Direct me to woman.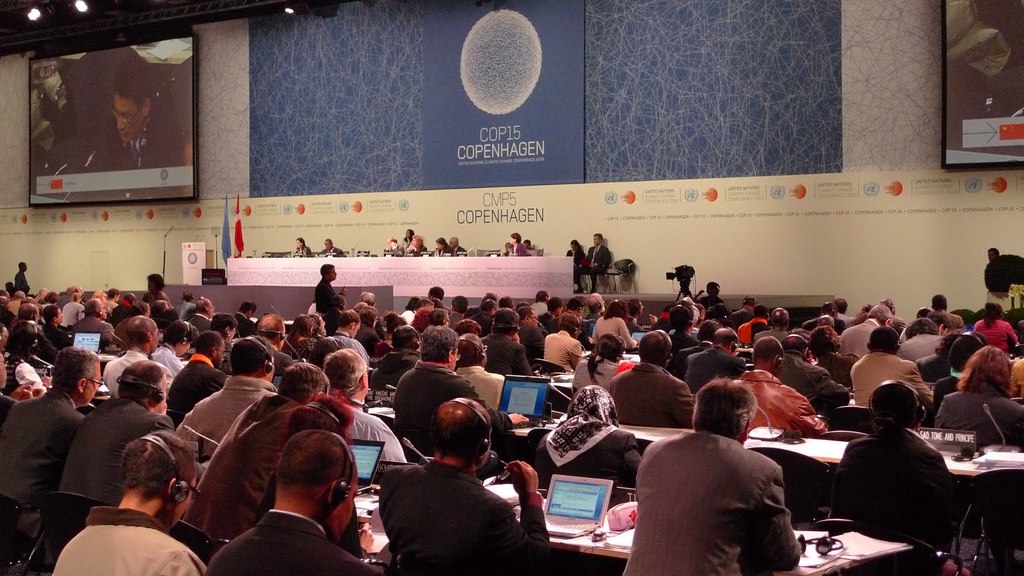
Direction: 501 241 508 255.
